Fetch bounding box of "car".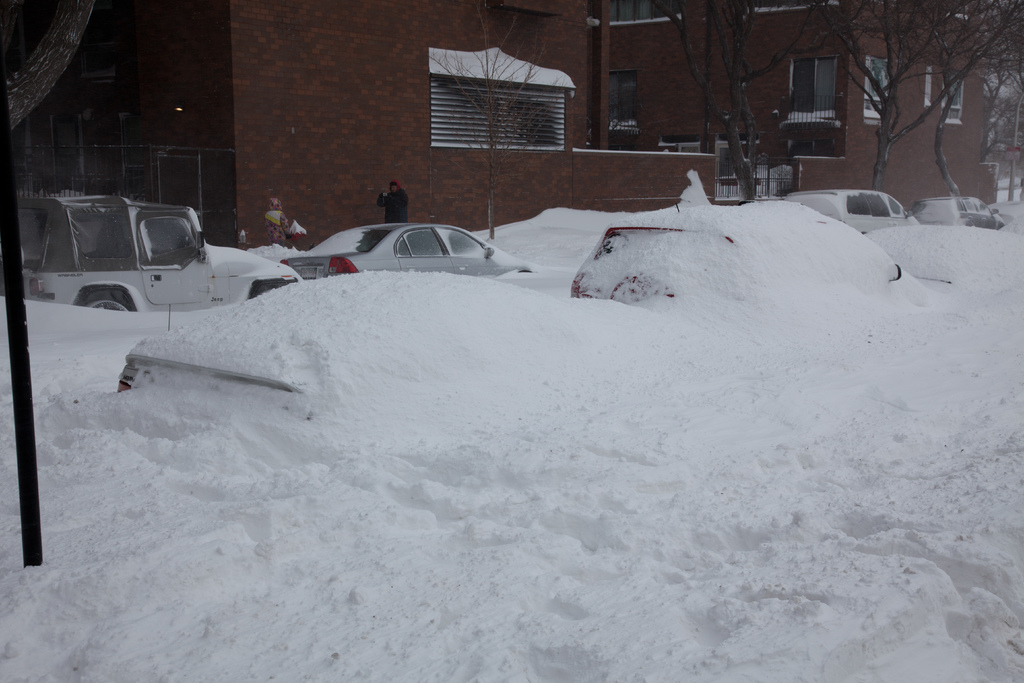
Bbox: (565, 222, 740, 302).
